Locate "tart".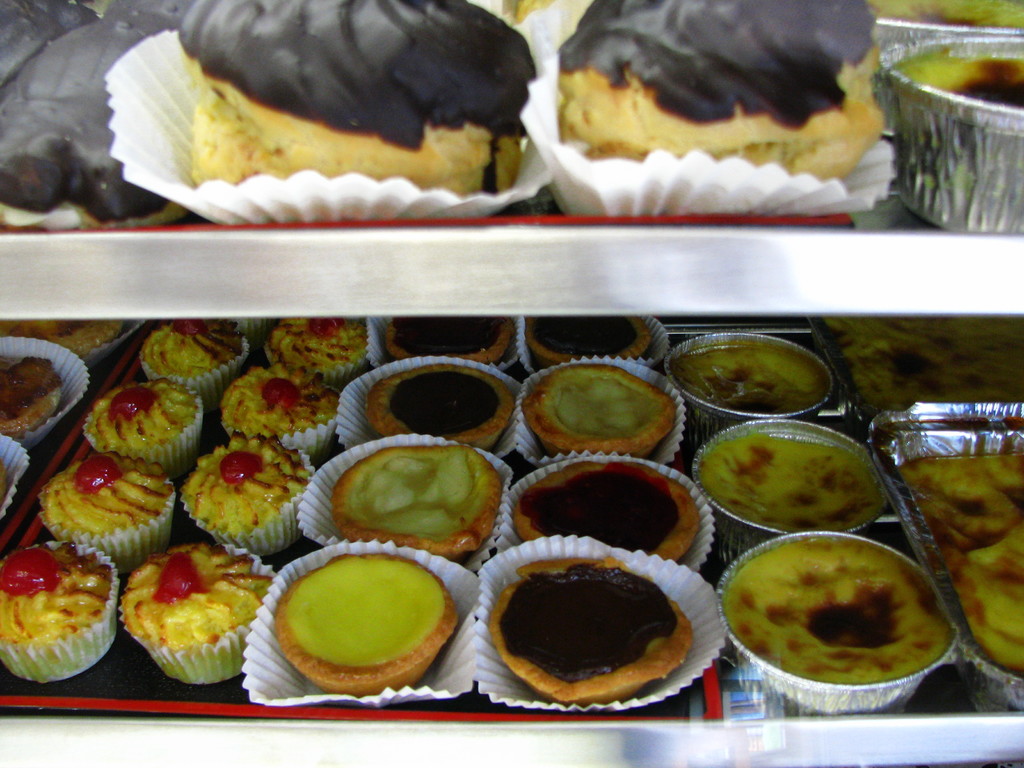
Bounding box: region(179, 437, 310, 556).
